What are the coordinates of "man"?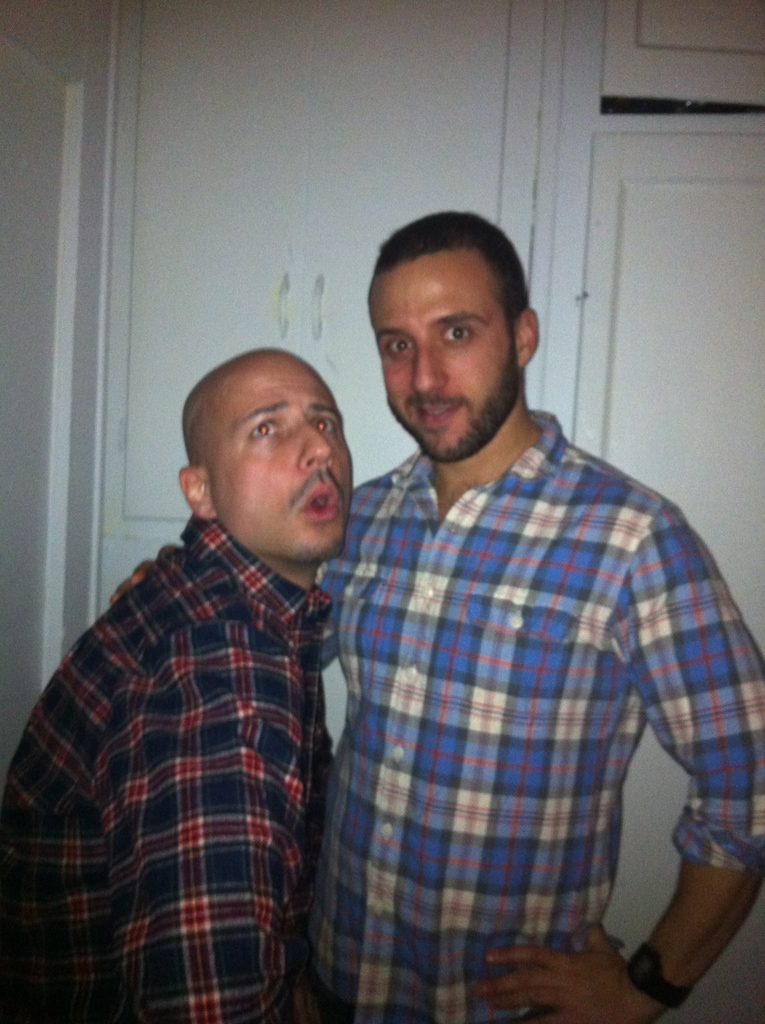
Rect(0, 350, 350, 1023).
